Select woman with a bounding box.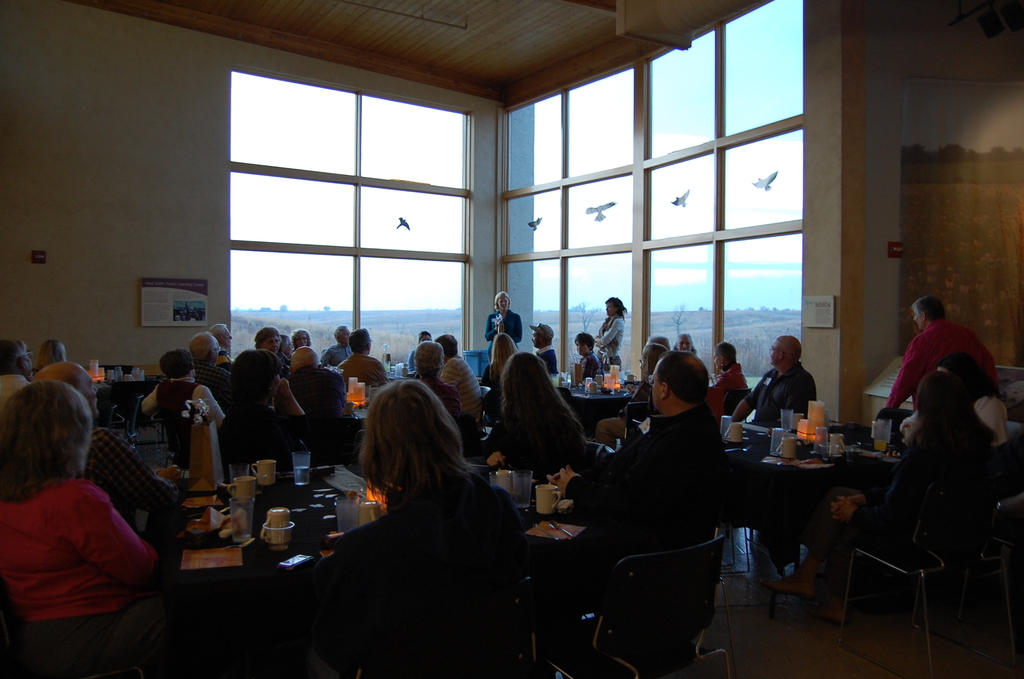
{"left": 0, "top": 377, "right": 170, "bottom": 662}.
